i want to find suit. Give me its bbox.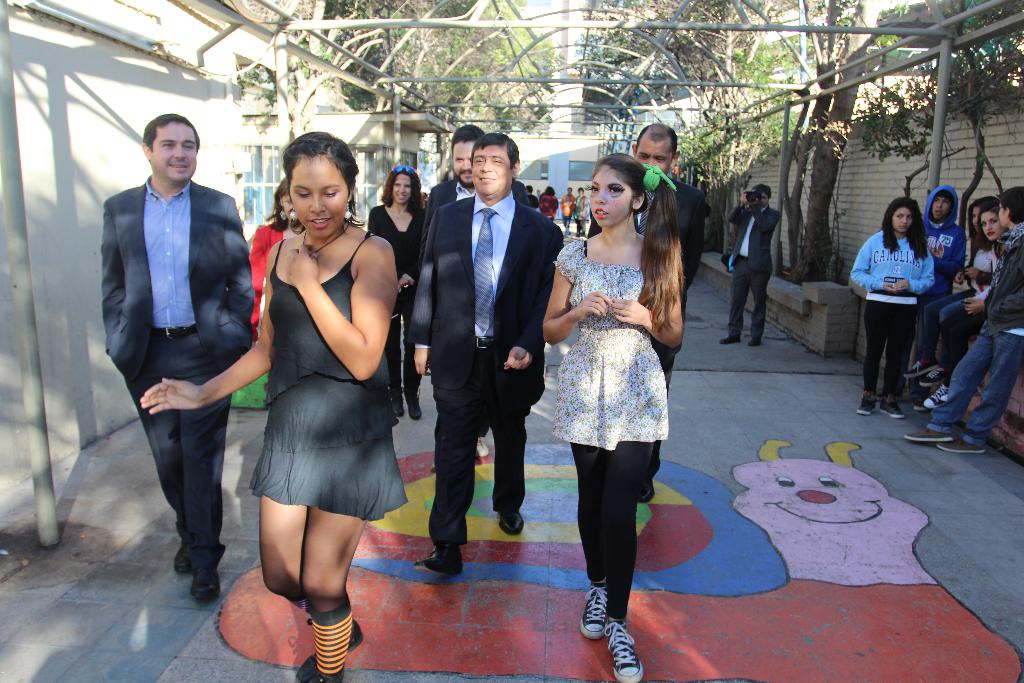
<box>410,194,565,542</box>.
